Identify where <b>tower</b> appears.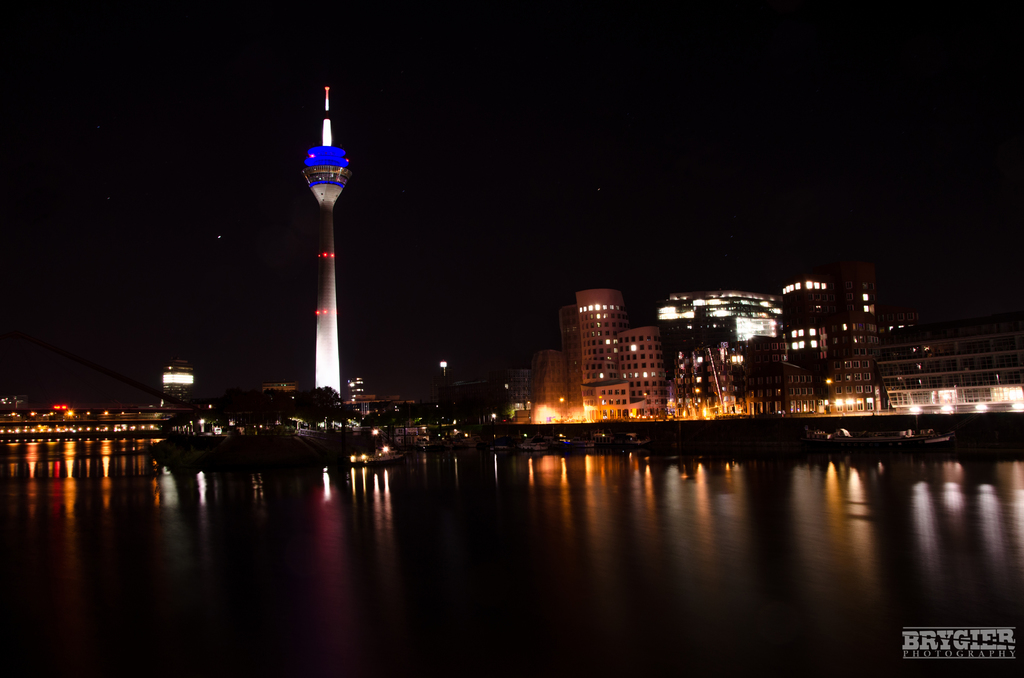
Appears at [565, 295, 620, 412].
